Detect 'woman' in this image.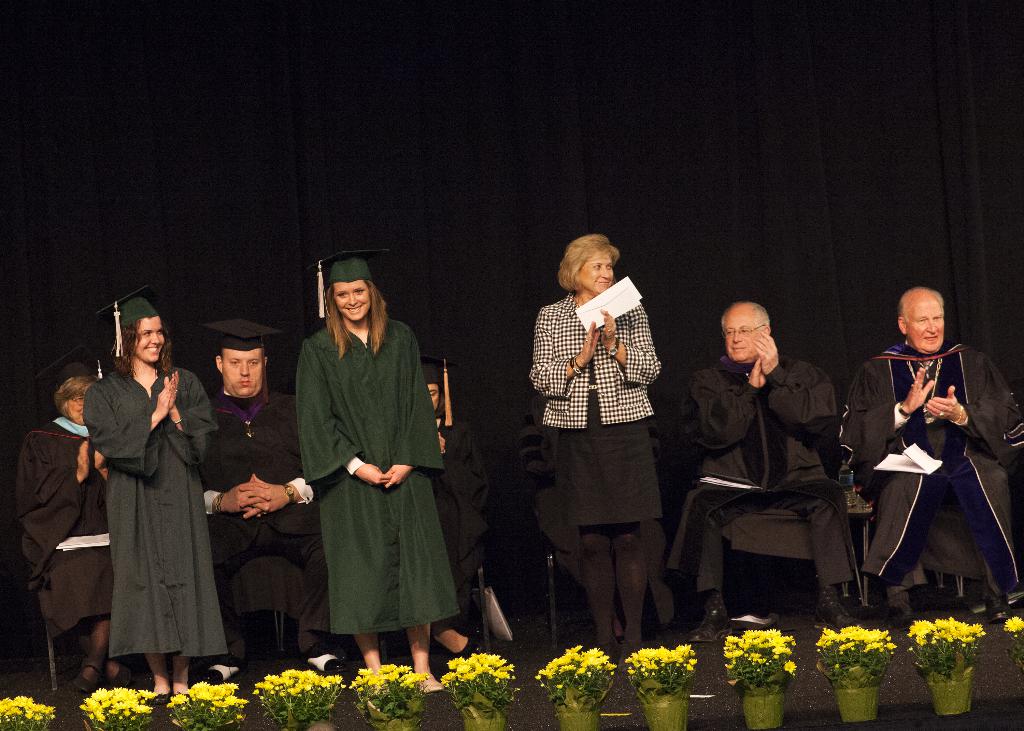
Detection: [527, 231, 662, 670].
